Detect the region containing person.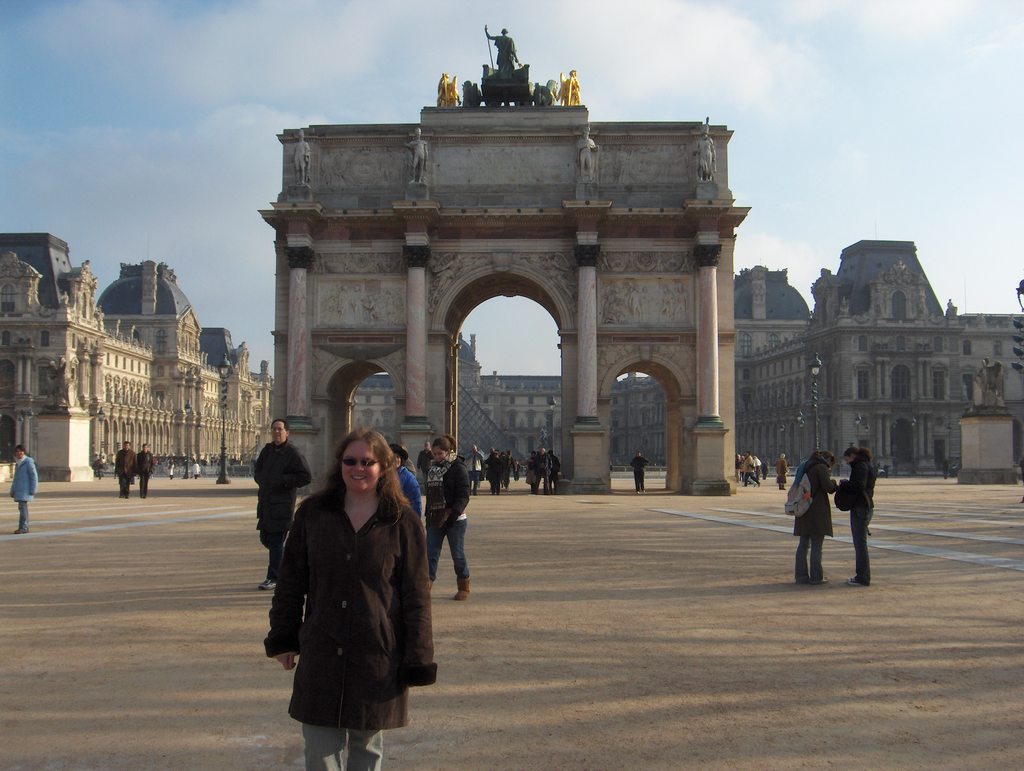
<region>500, 448, 515, 488</region>.
